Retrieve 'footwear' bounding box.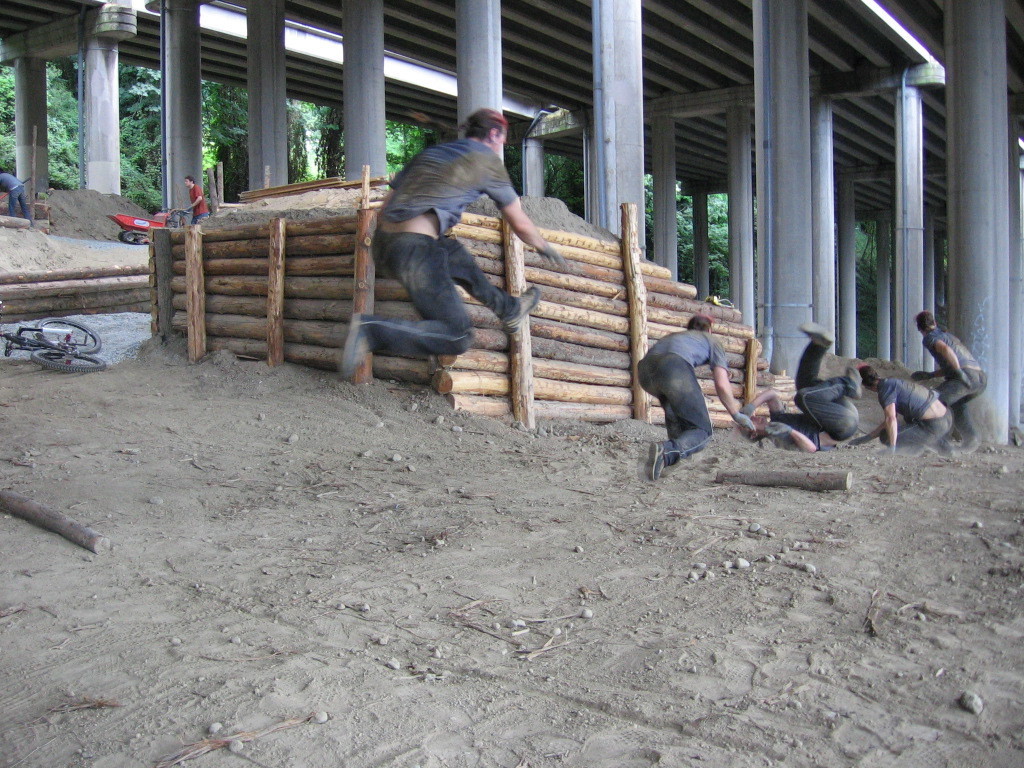
Bounding box: 844,365,863,401.
